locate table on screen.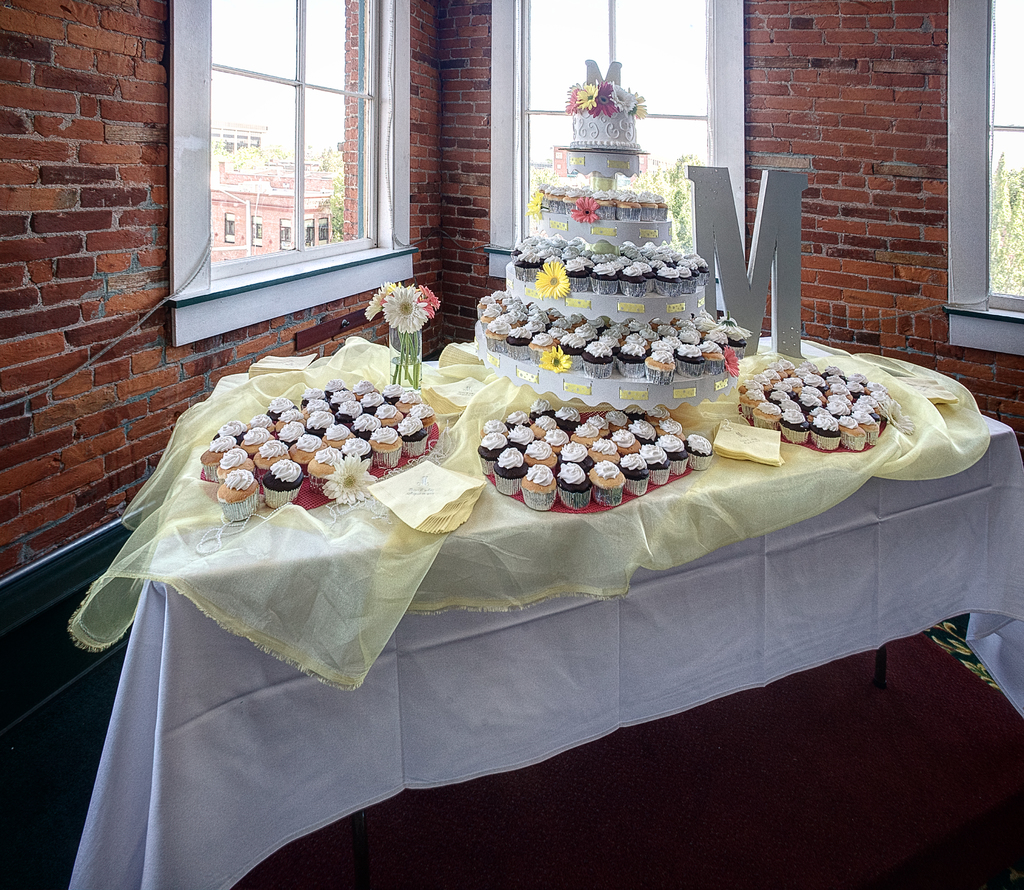
On screen at crop(39, 330, 1021, 889).
